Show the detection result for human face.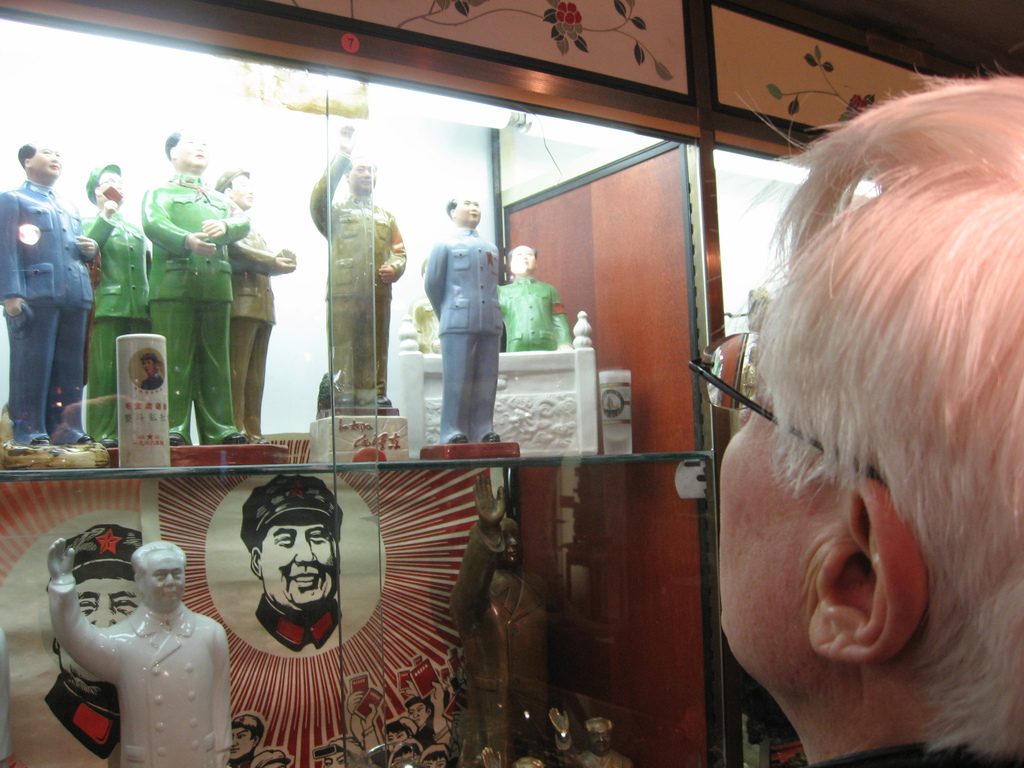
detection(424, 753, 445, 767).
